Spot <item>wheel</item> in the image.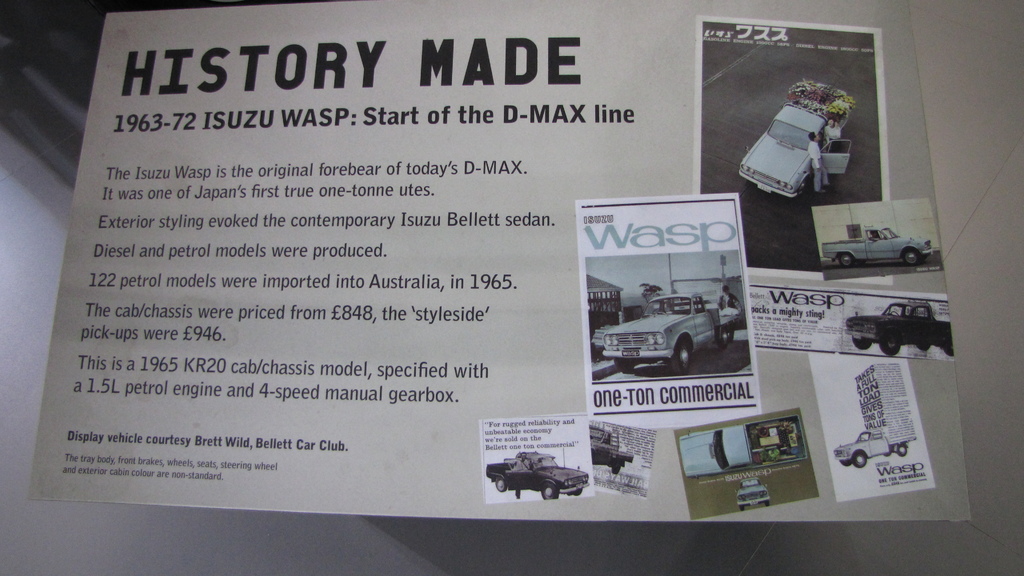
<item>wheel</item> found at (left=891, top=310, right=900, bottom=317).
